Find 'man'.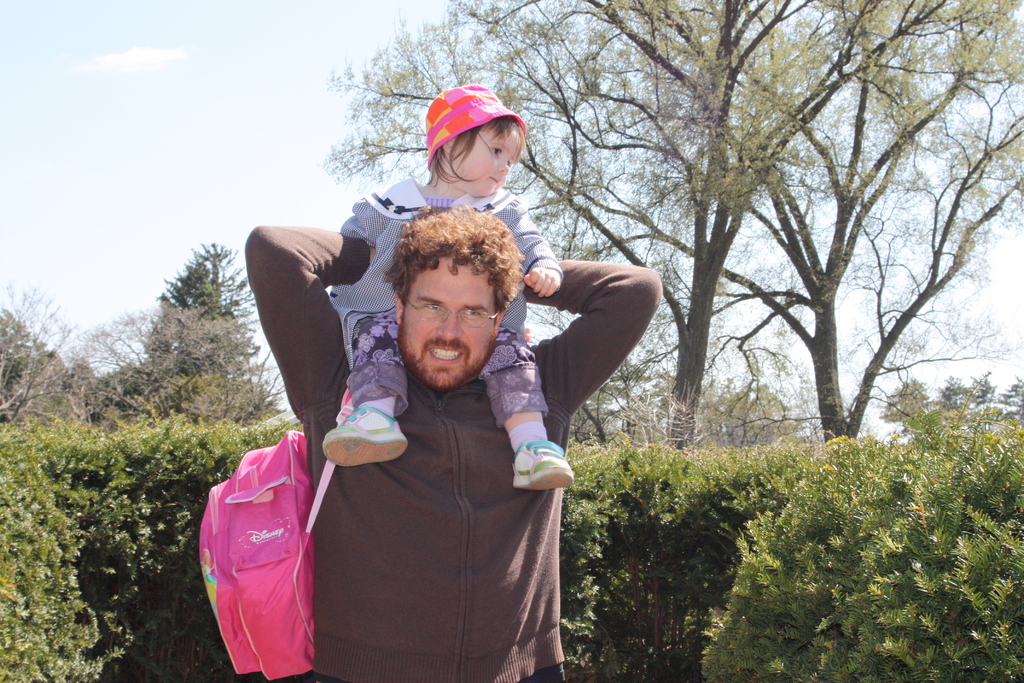
230, 135, 657, 664.
